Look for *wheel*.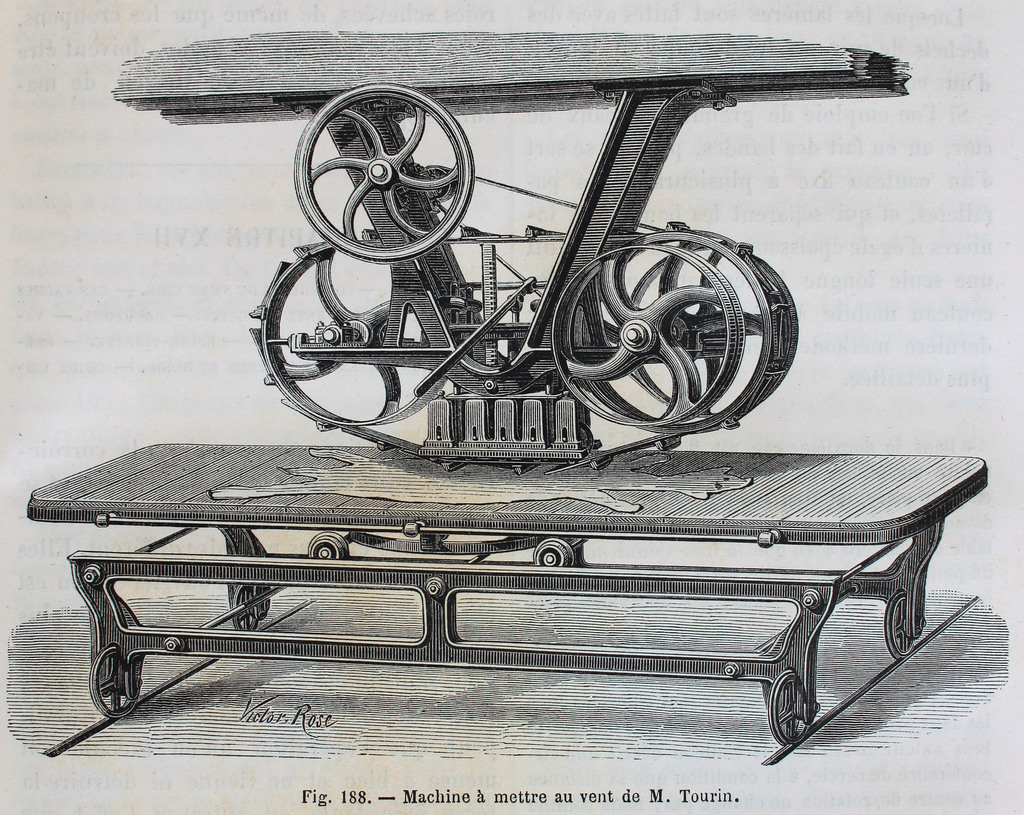
Found: BBox(768, 672, 811, 746).
